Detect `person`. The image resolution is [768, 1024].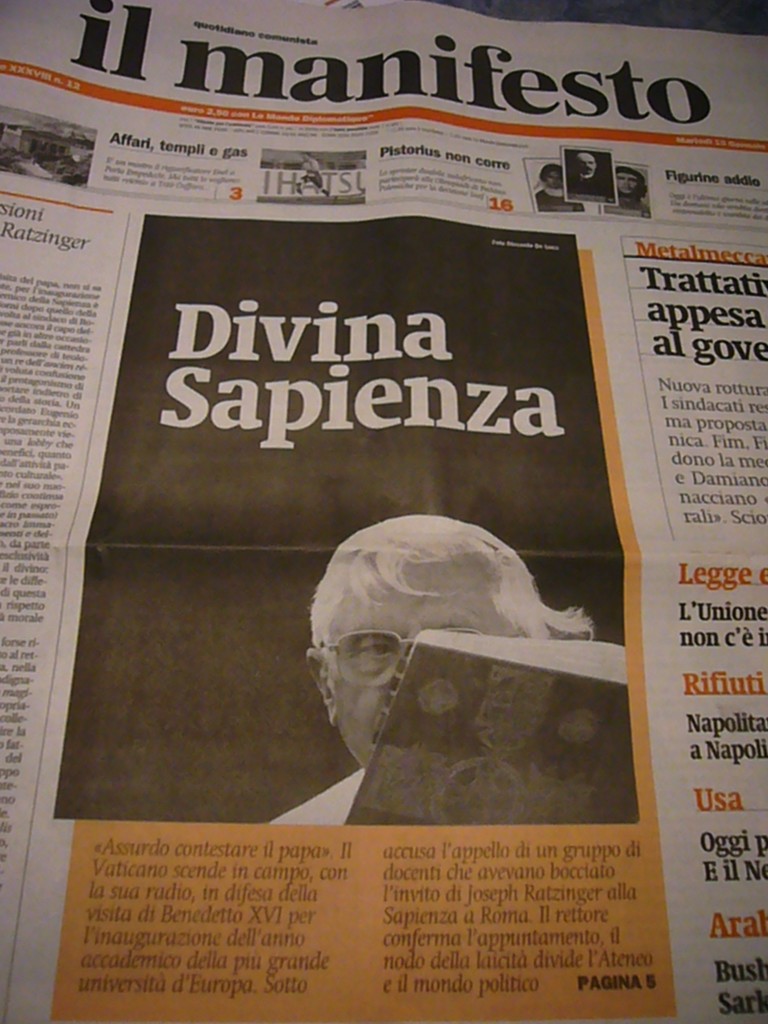
(left=253, top=514, right=577, bottom=839).
